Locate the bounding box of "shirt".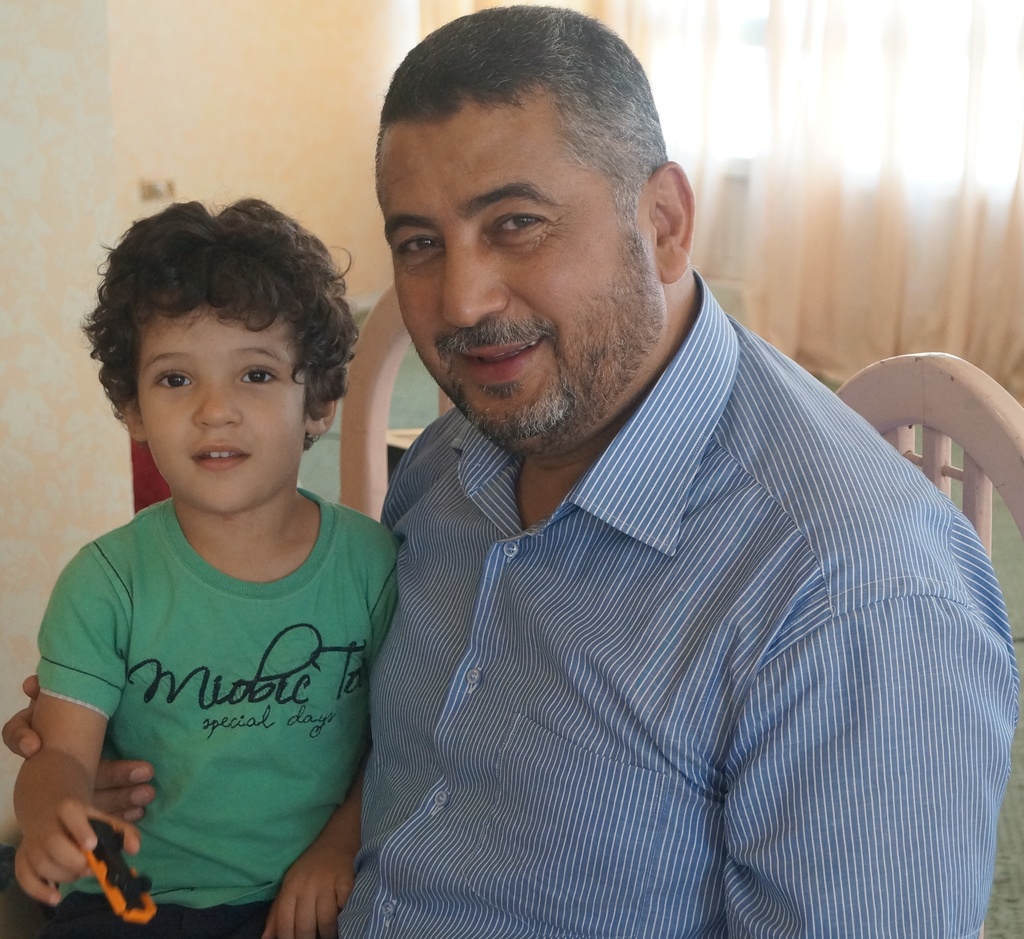
Bounding box: <bbox>300, 260, 1023, 931</bbox>.
